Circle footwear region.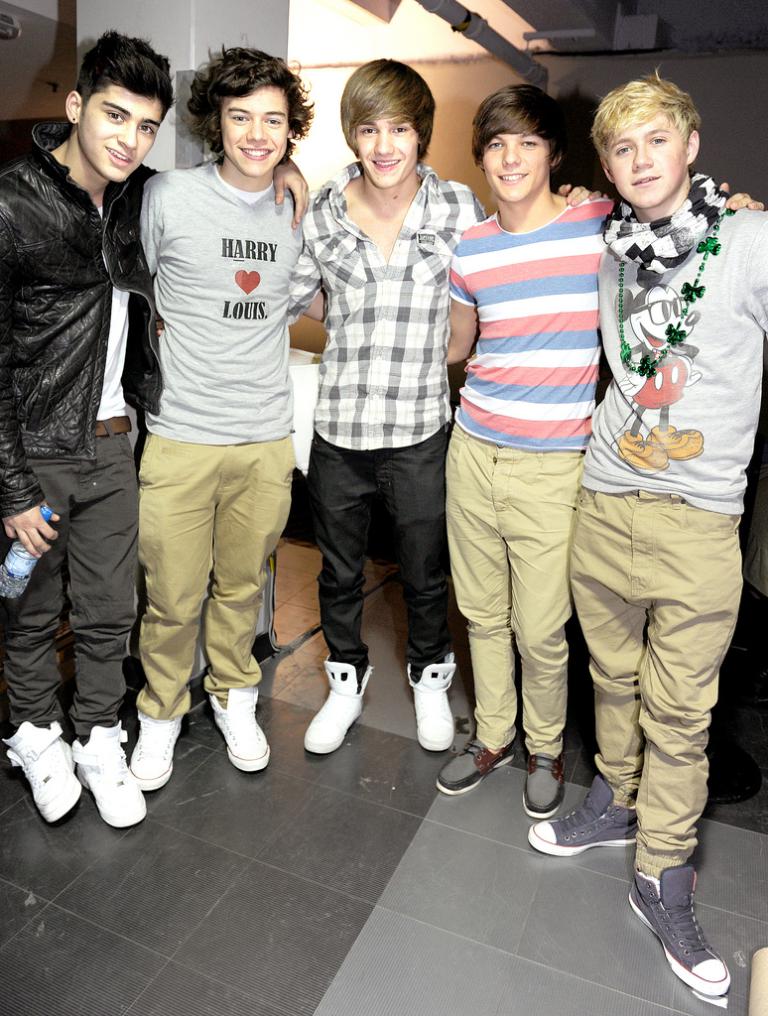
Region: box=[125, 708, 187, 795].
